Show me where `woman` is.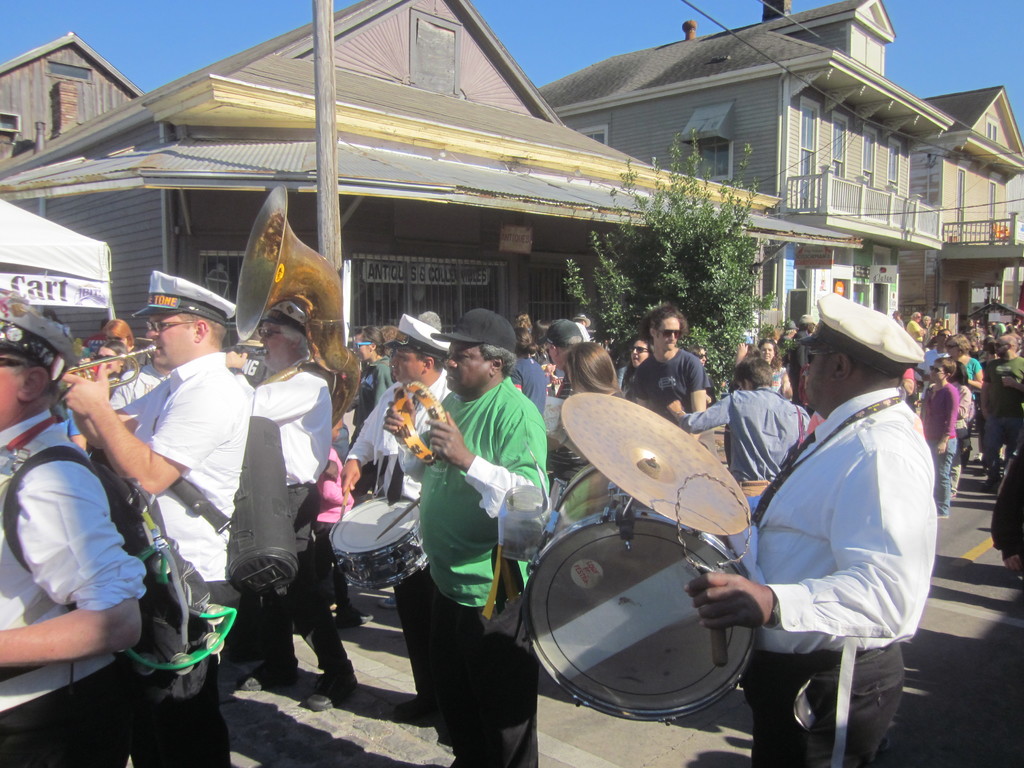
`woman` is at 944:339:984:463.
